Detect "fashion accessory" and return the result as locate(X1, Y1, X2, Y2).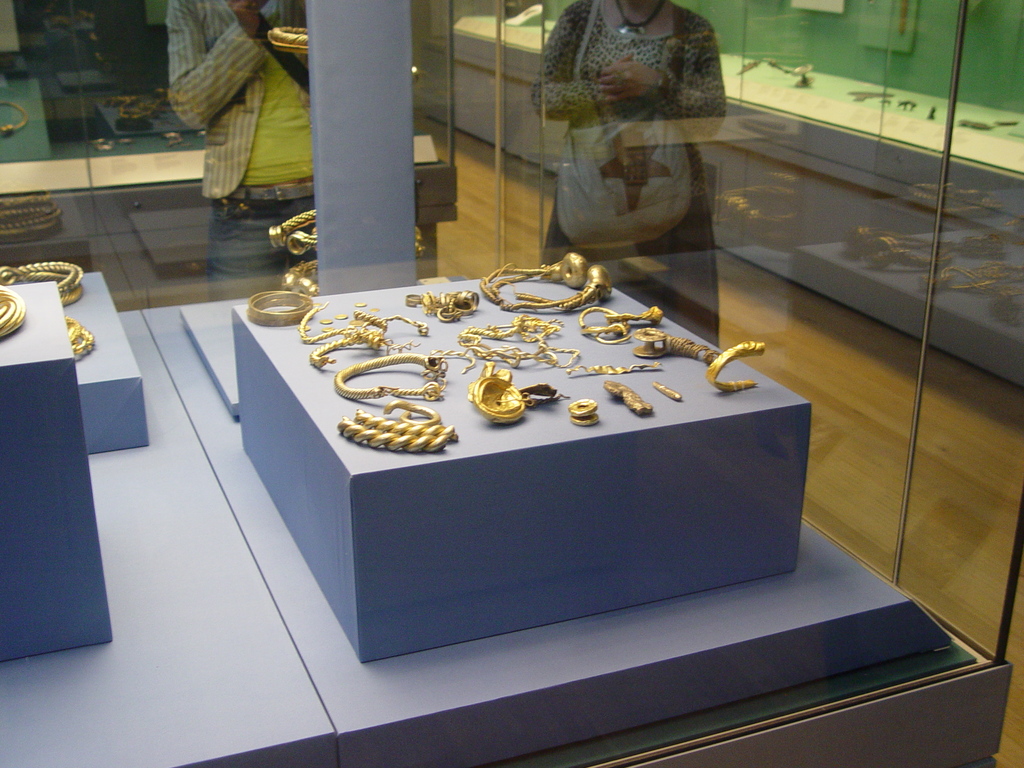
locate(269, 28, 312, 54).
